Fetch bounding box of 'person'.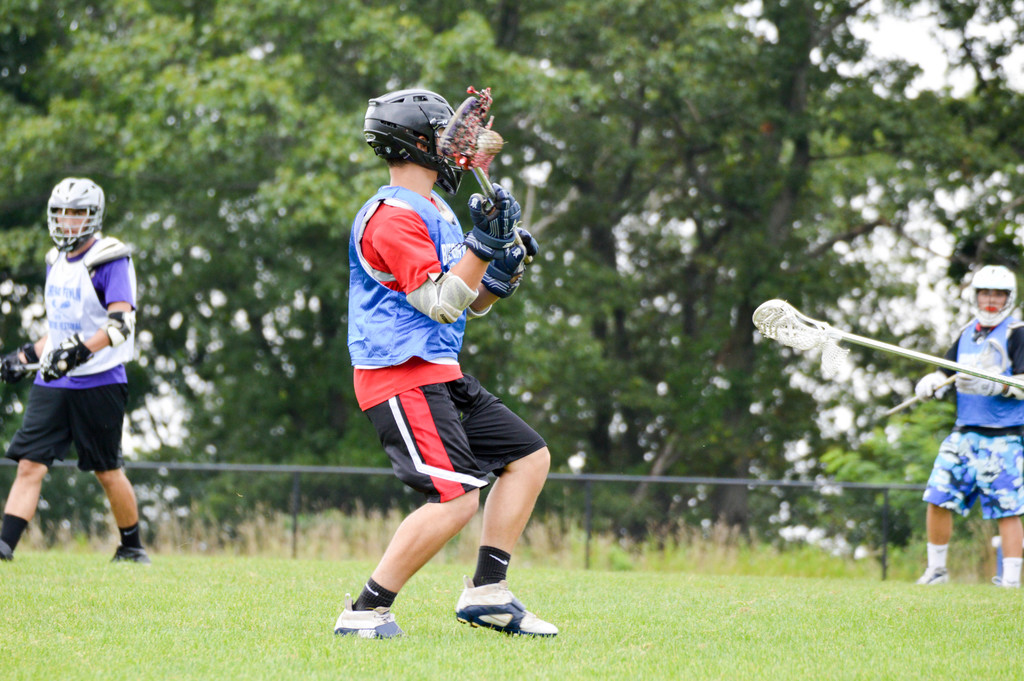
Bbox: {"x1": 913, "y1": 264, "x2": 1023, "y2": 591}.
